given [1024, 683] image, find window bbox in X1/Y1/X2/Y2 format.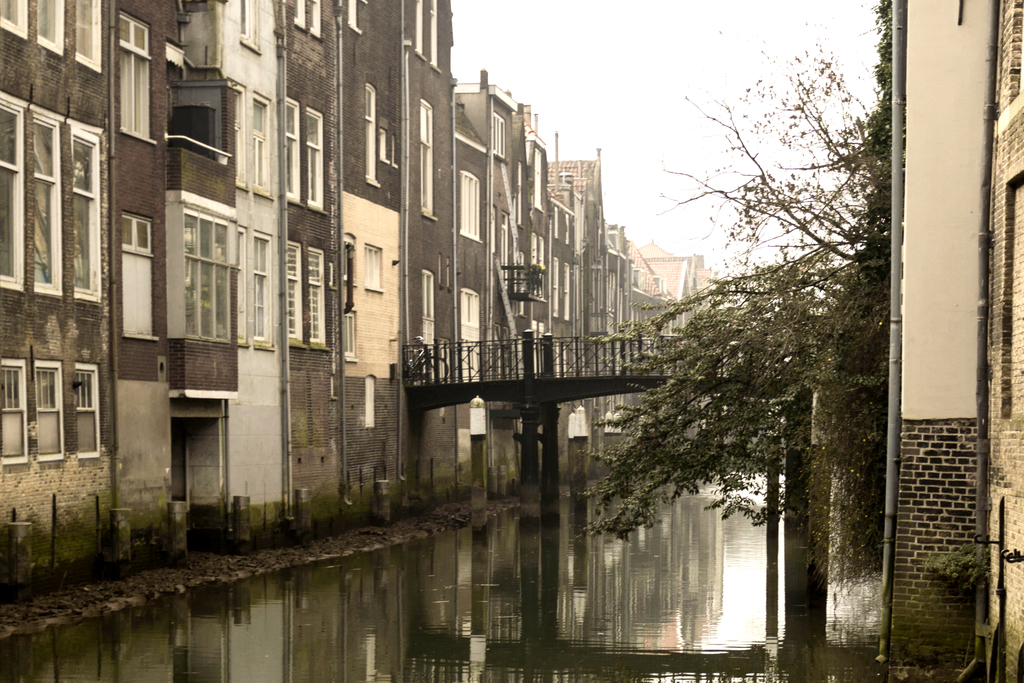
347/0/369/34.
